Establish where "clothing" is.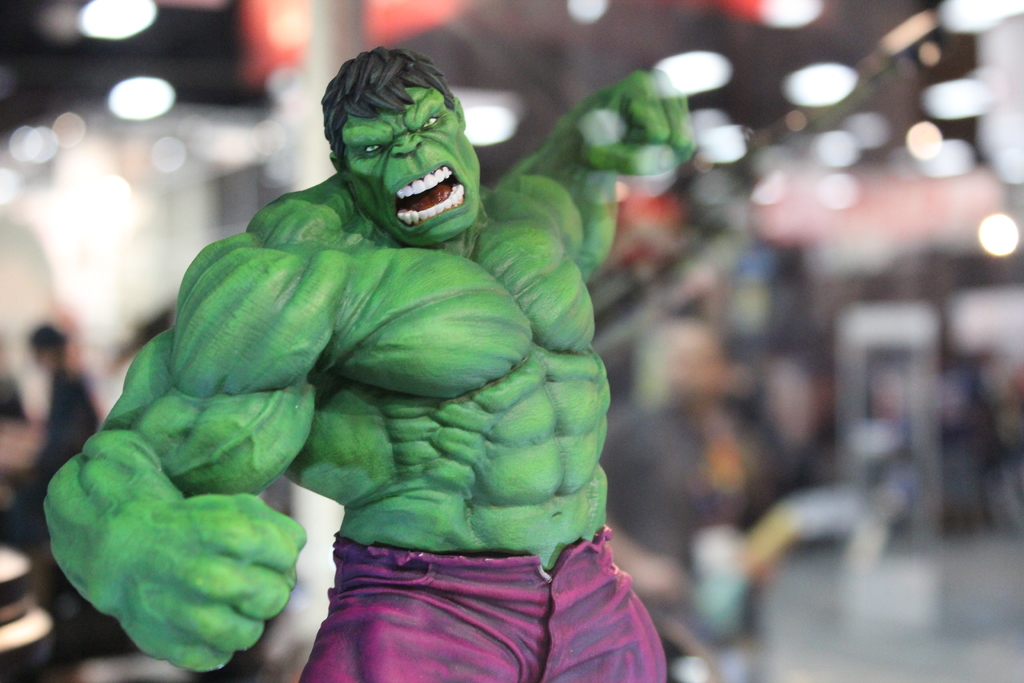
Established at bbox(297, 539, 676, 682).
